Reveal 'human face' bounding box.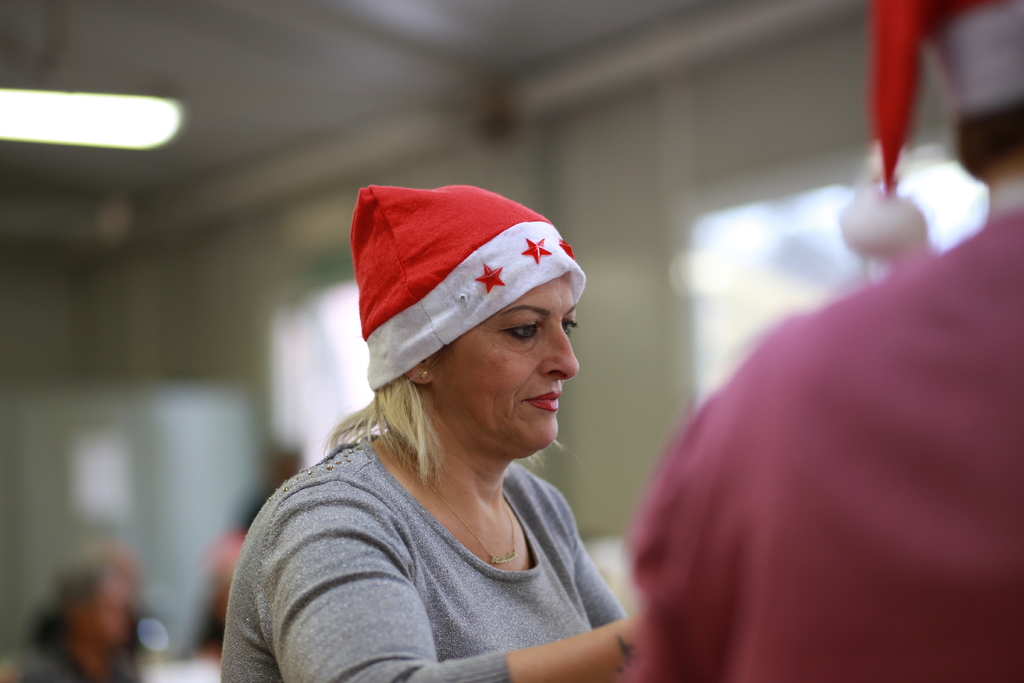
Revealed: 435:278:579:456.
